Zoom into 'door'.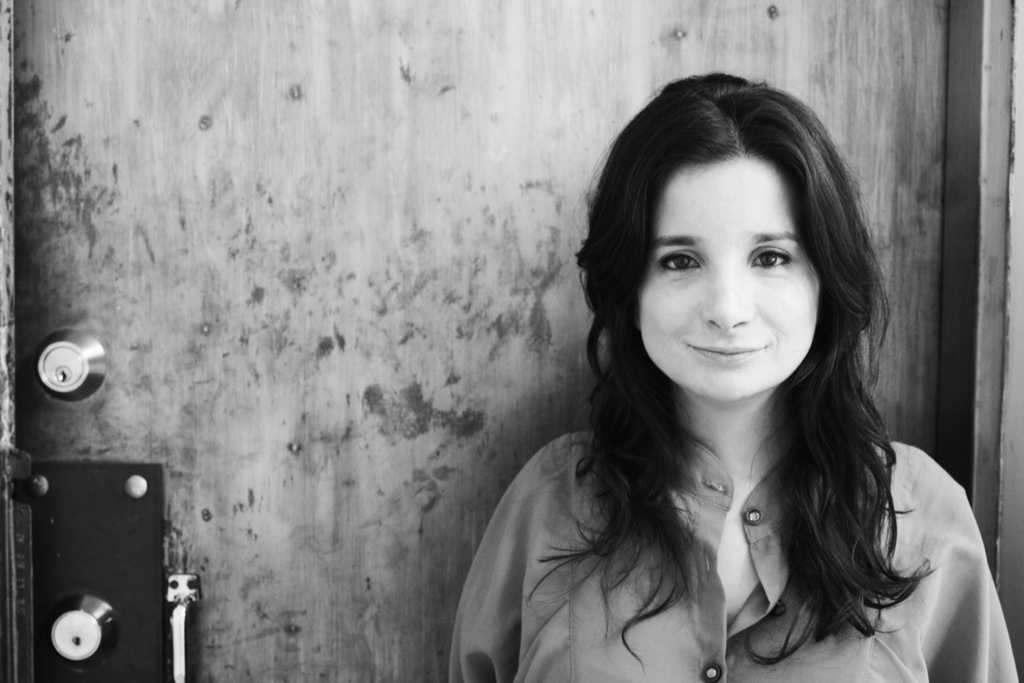
Zoom target: (0, 0, 951, 682).
